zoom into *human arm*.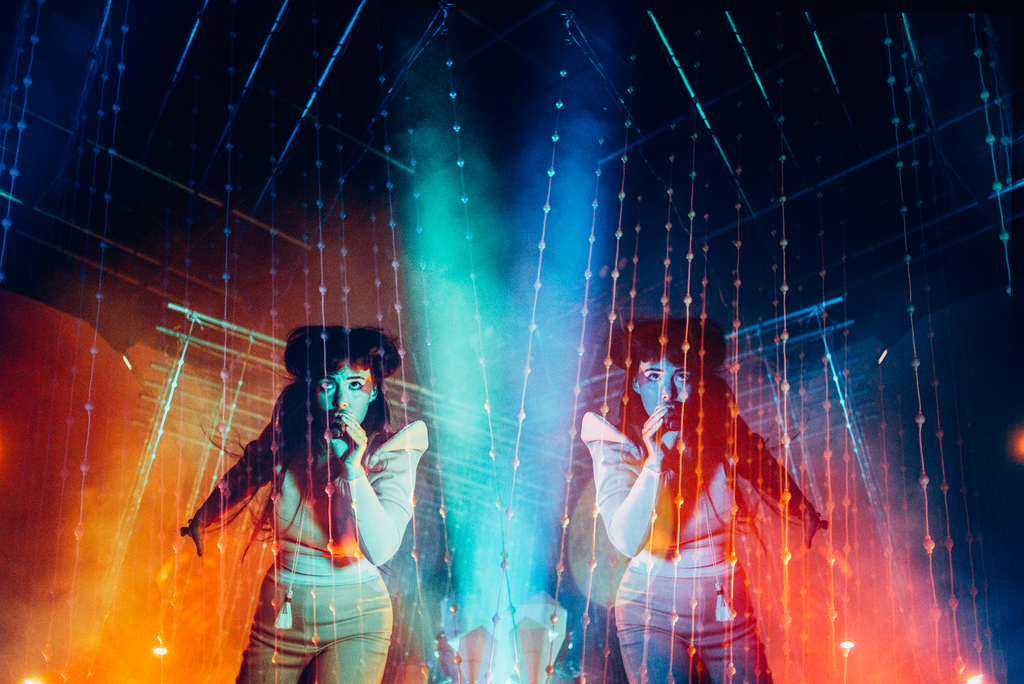
Zoom target: locate(579, 410, 676, 555).
